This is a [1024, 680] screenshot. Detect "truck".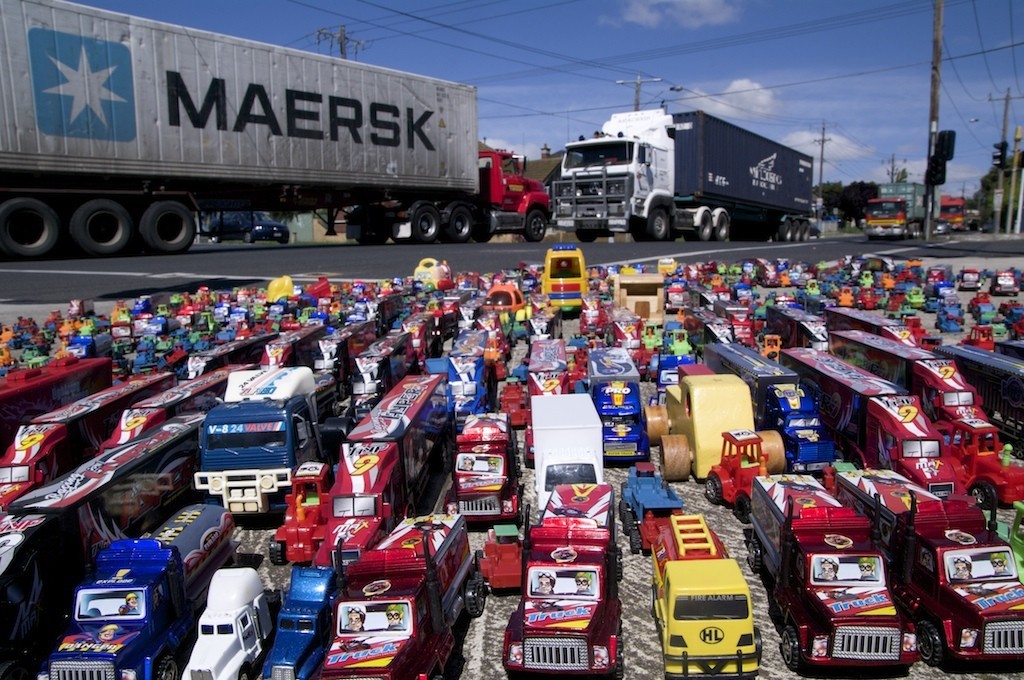
box(929, 339, 1023, 453).
